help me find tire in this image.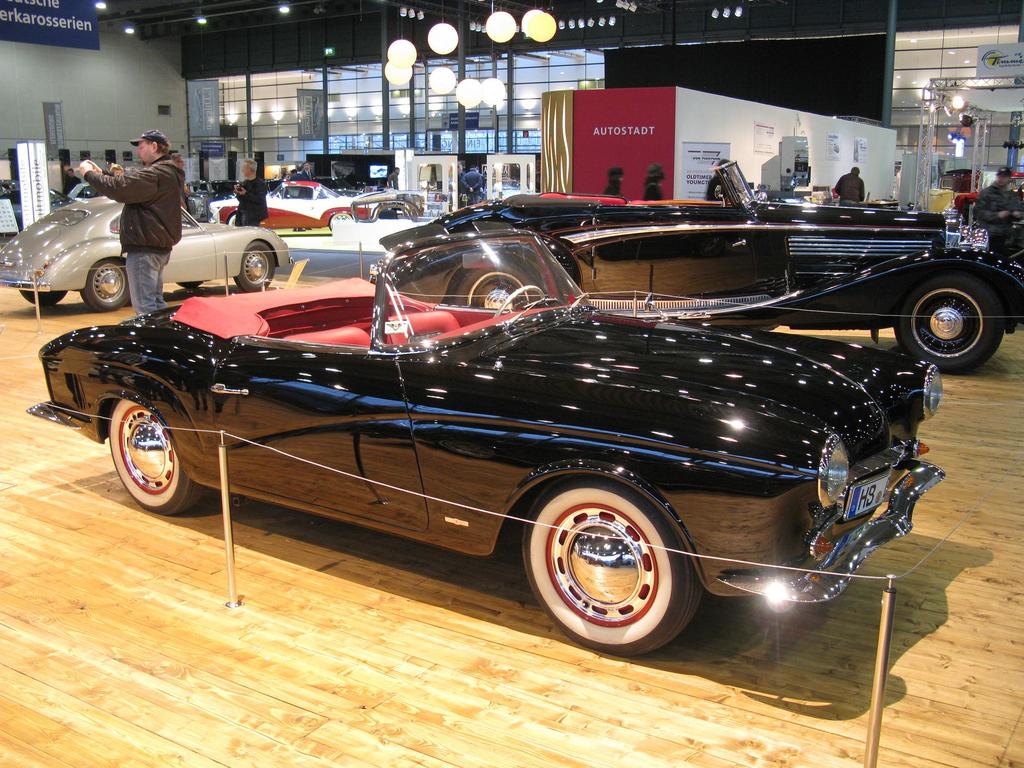
Found it: (left=327, top=212, right=356, bottom=230).
